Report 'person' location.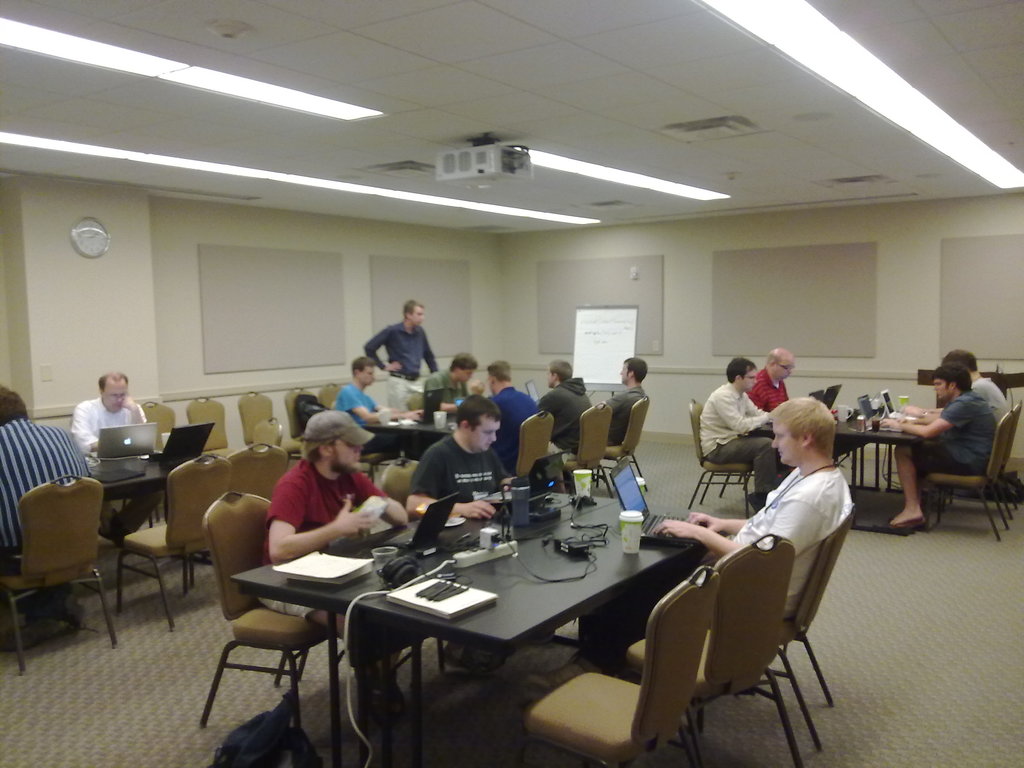
Report: (413, 404, 524, 671).
